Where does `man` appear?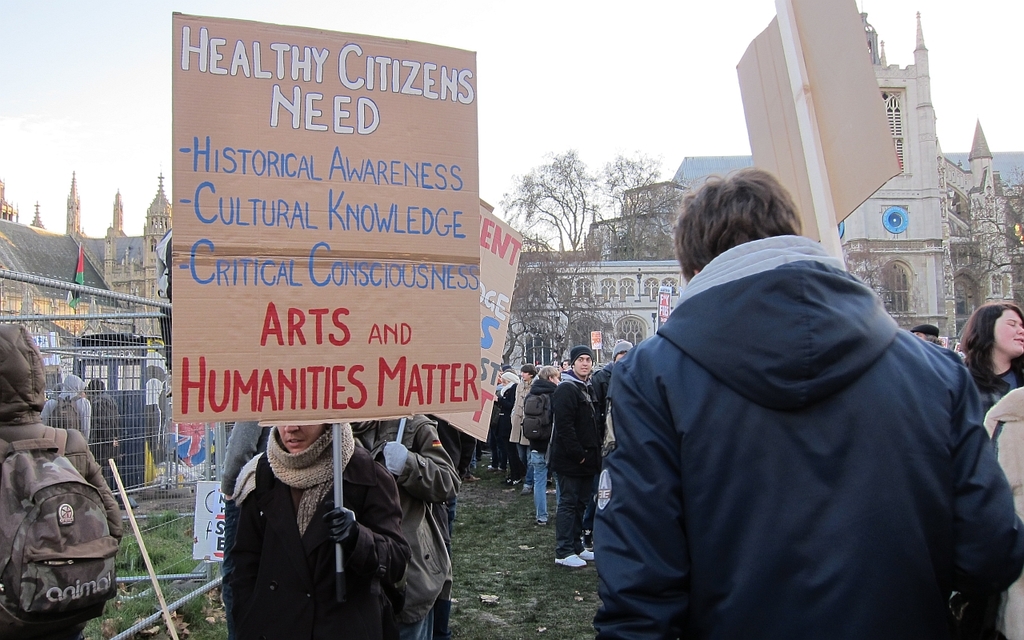
Appears at (left=0, top=314, right=85, bottom=633).
